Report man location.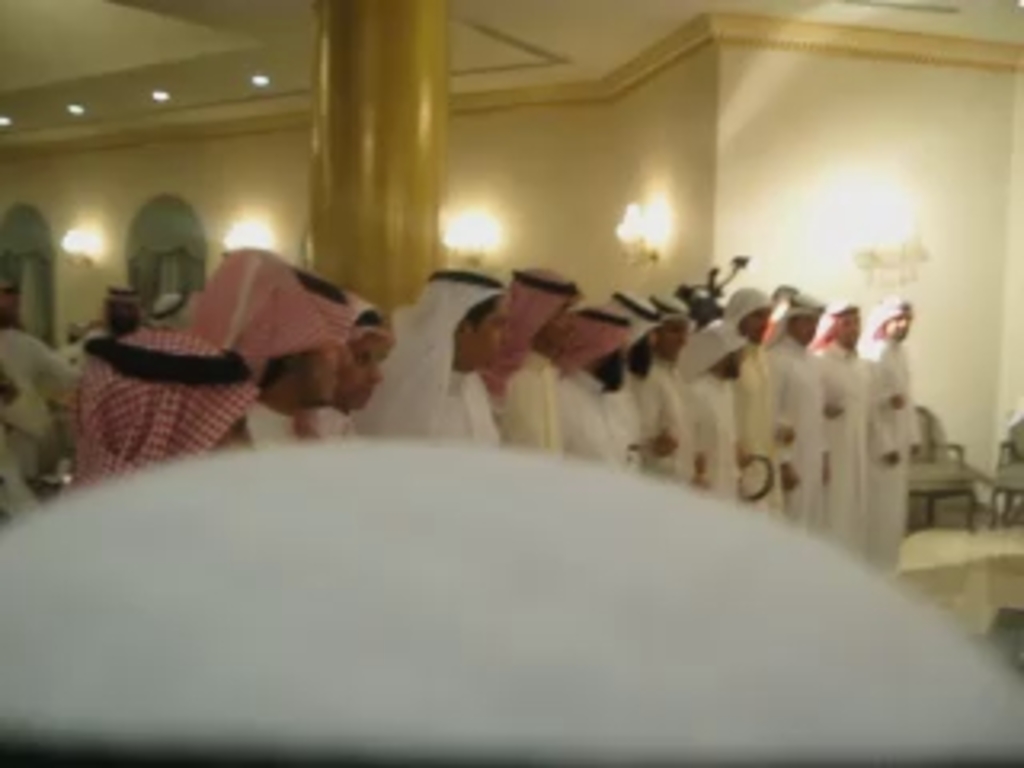
Report: region(307, 294, 397, 438).
